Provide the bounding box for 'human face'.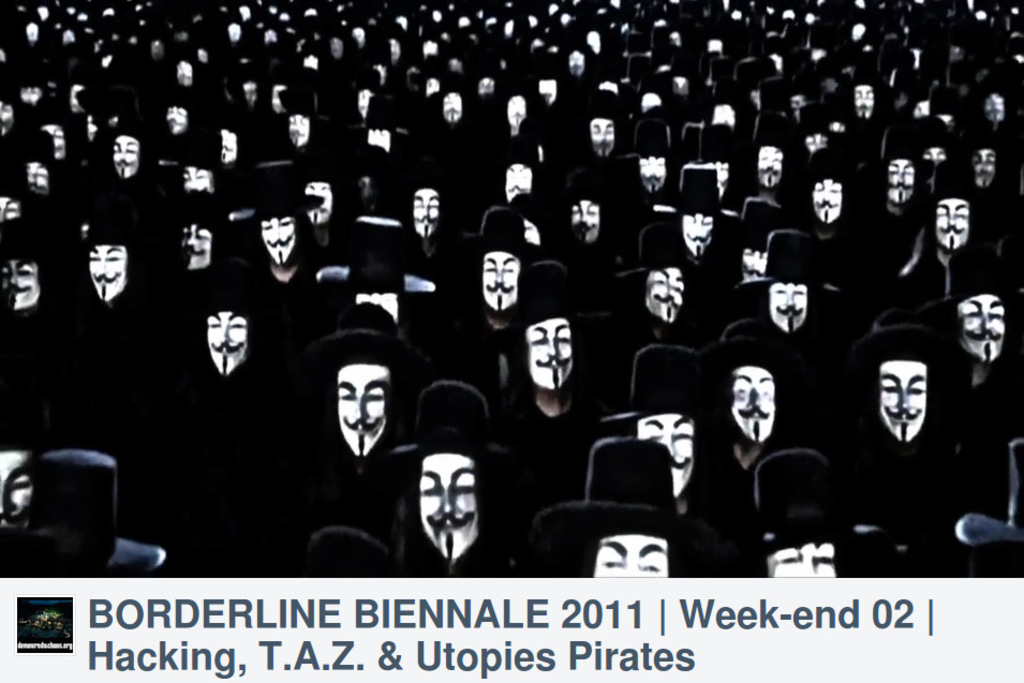
x1=264, y1=219, x2=300, y2=264.
